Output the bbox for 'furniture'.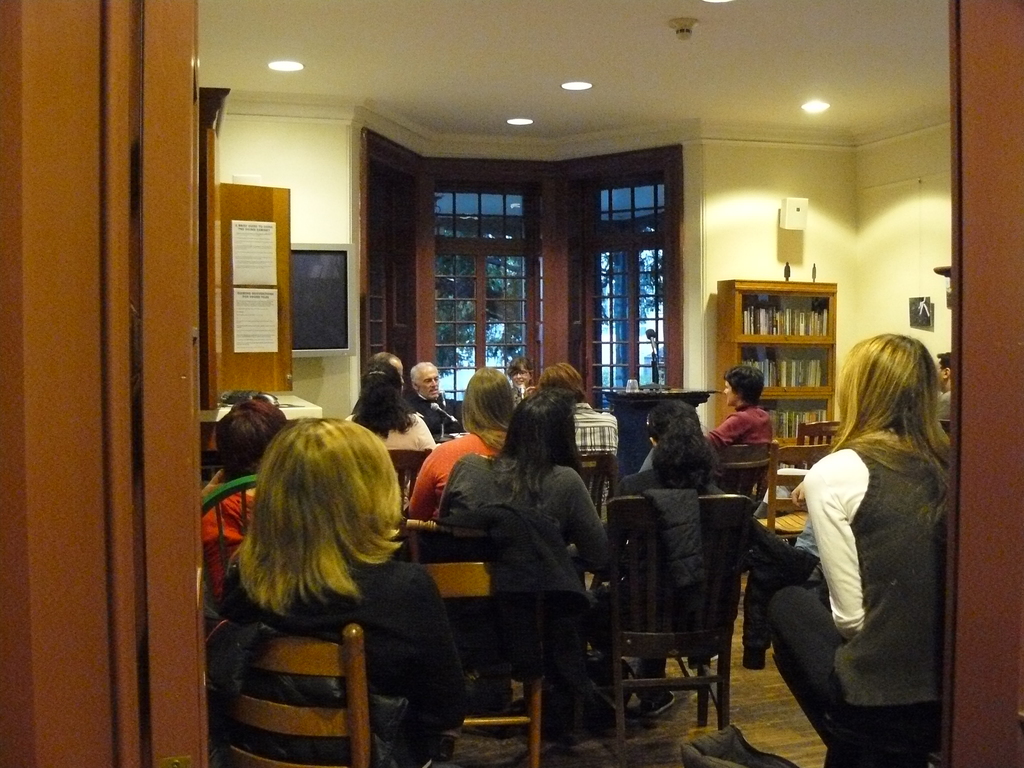
rect(598, 385, 708, 476).
